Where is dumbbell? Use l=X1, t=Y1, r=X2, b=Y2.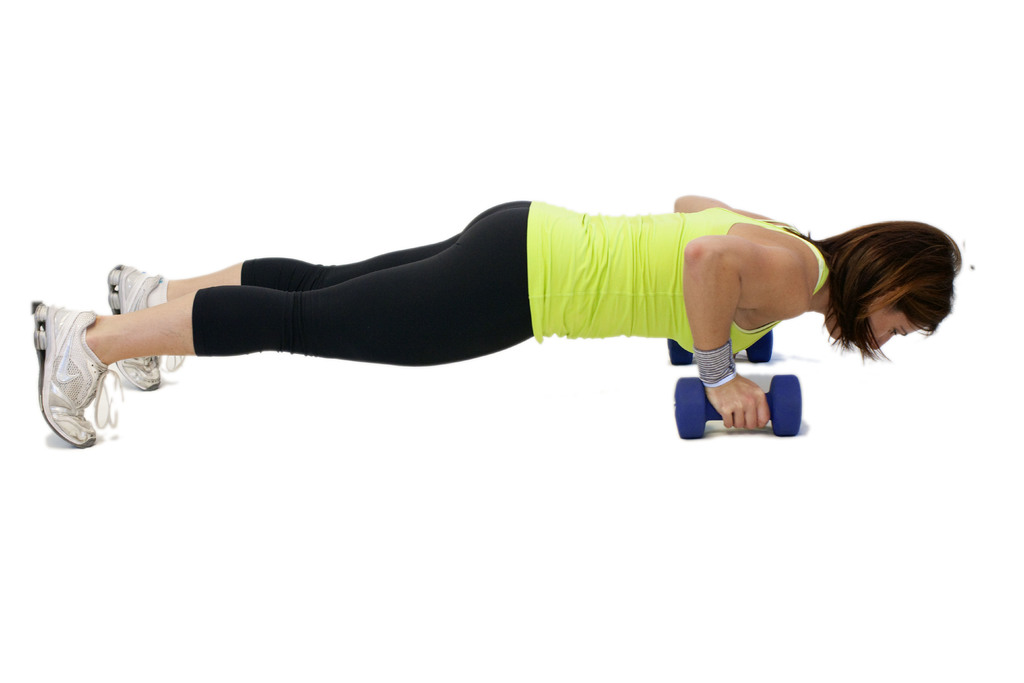
l=666, t=338, r=774, b=364.
